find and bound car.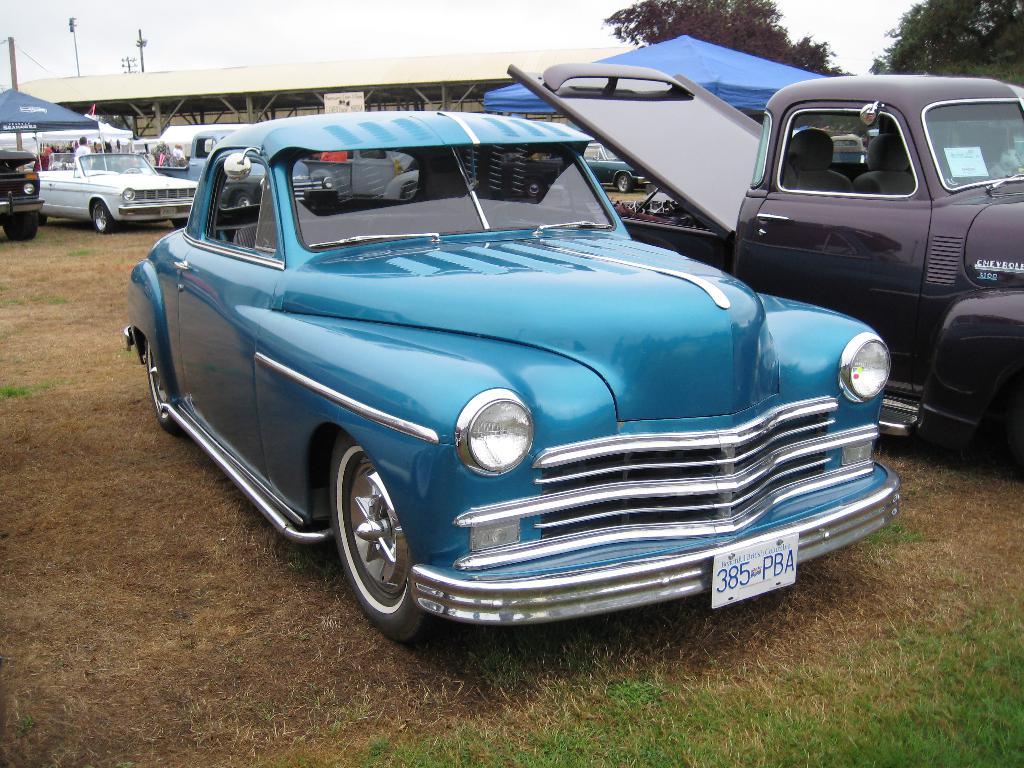
Bound: l=0, t=147, r=47, b=236.
